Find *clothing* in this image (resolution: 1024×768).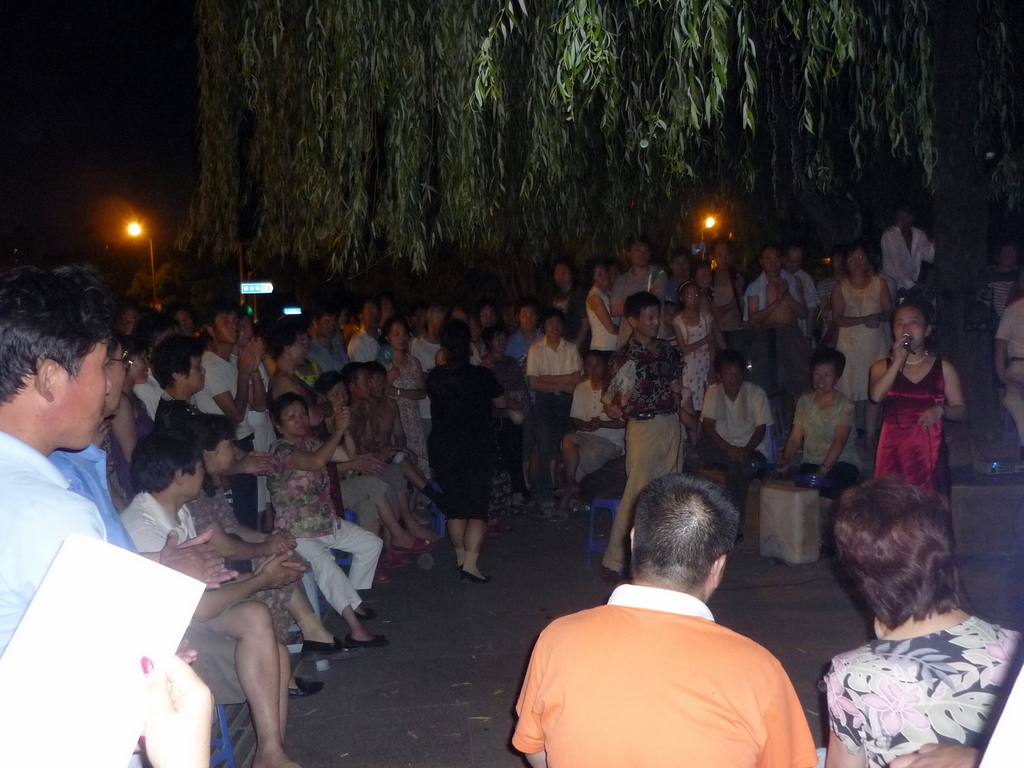
box=[123, 497, 271, 603].
